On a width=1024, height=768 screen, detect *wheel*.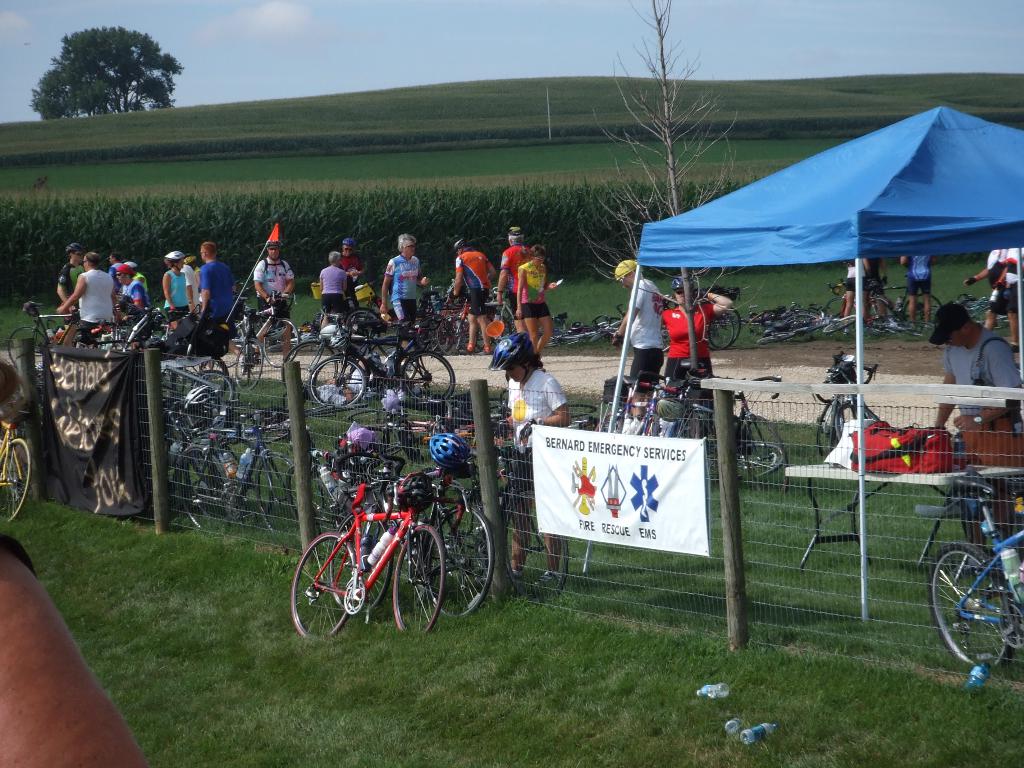
x1=705, y1=308, x2=743, y2=349.
